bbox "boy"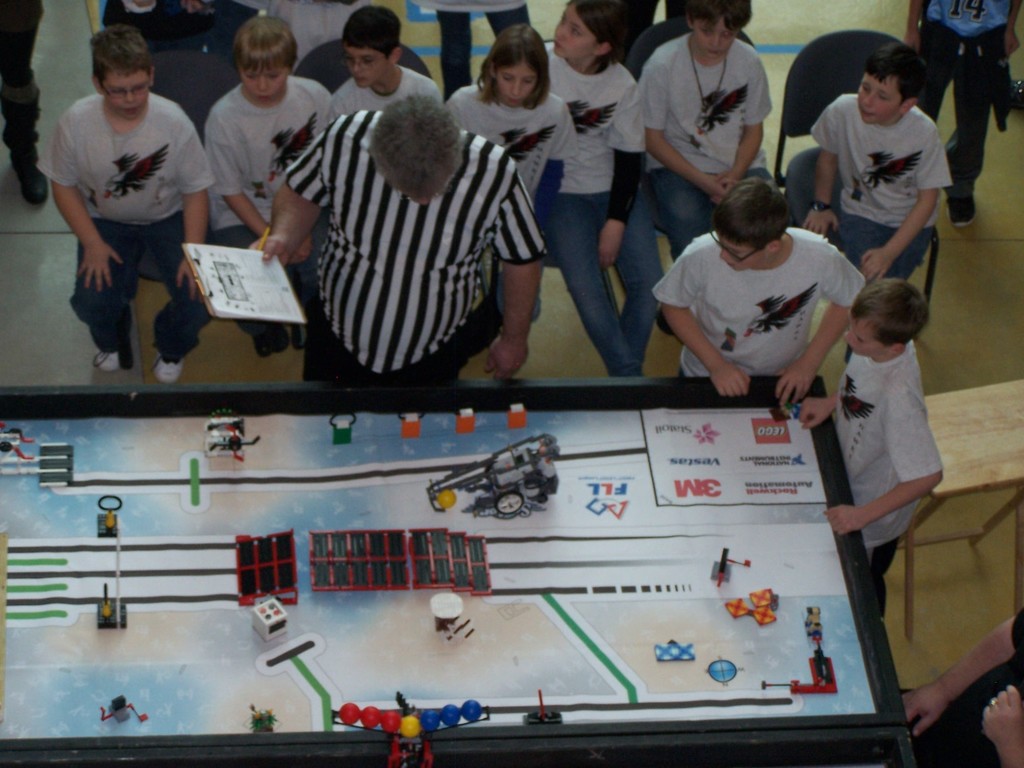
799,42,959,362
